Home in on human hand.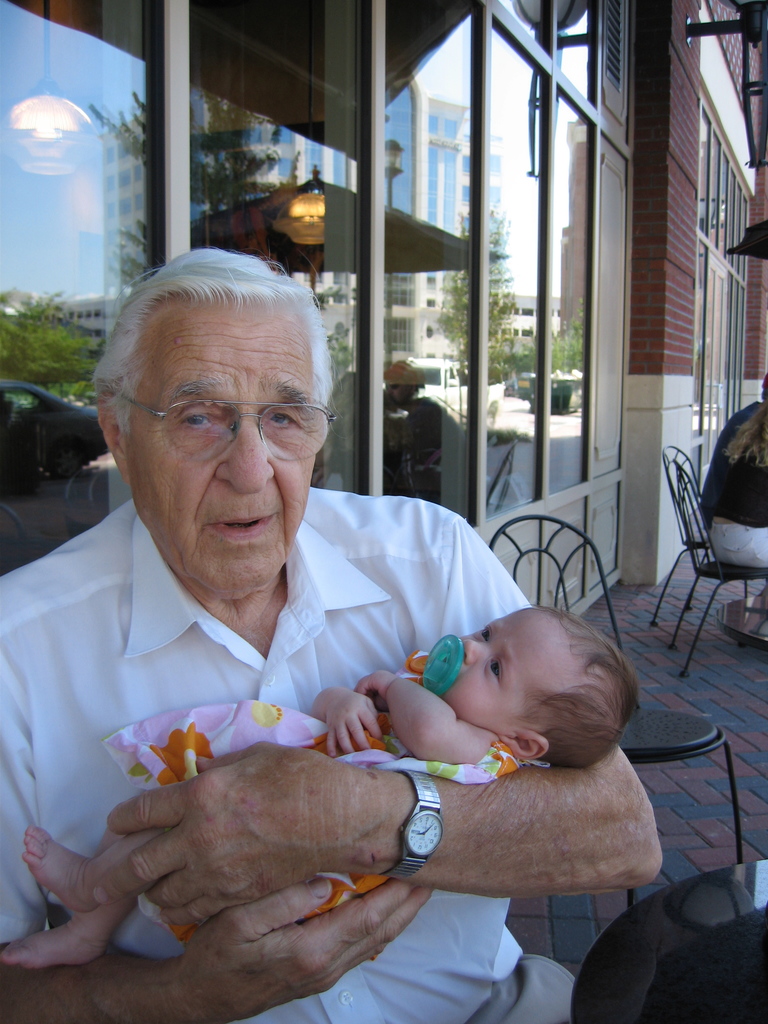
Homed in at bbox=[145, 873, 404, 1007].
